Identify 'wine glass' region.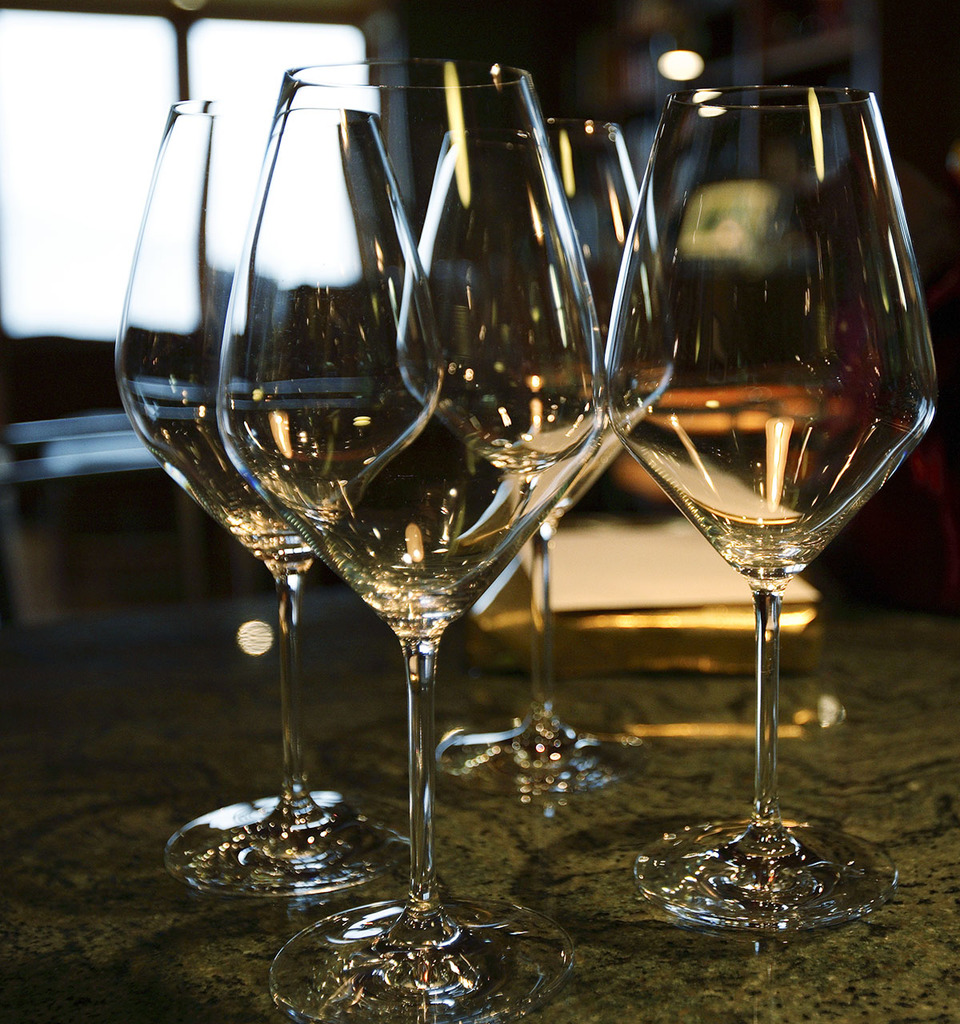
Region: region(602, 82, 938, 925).
